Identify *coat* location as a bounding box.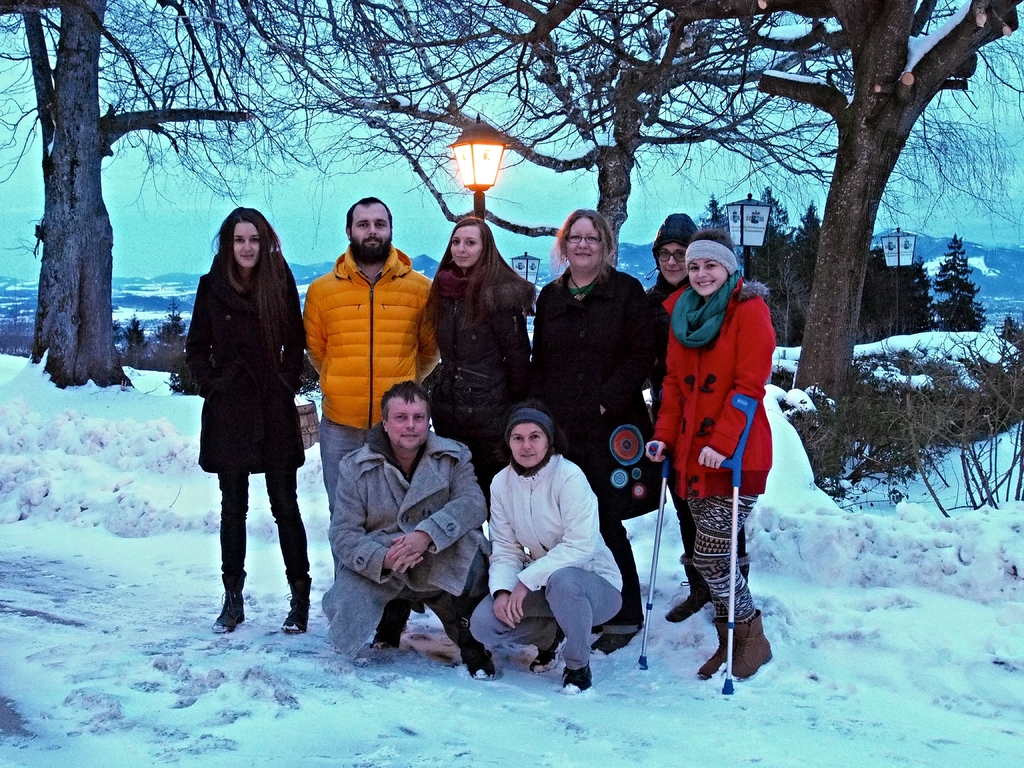
x1=526 y1=266 x2=677 y2=530.
